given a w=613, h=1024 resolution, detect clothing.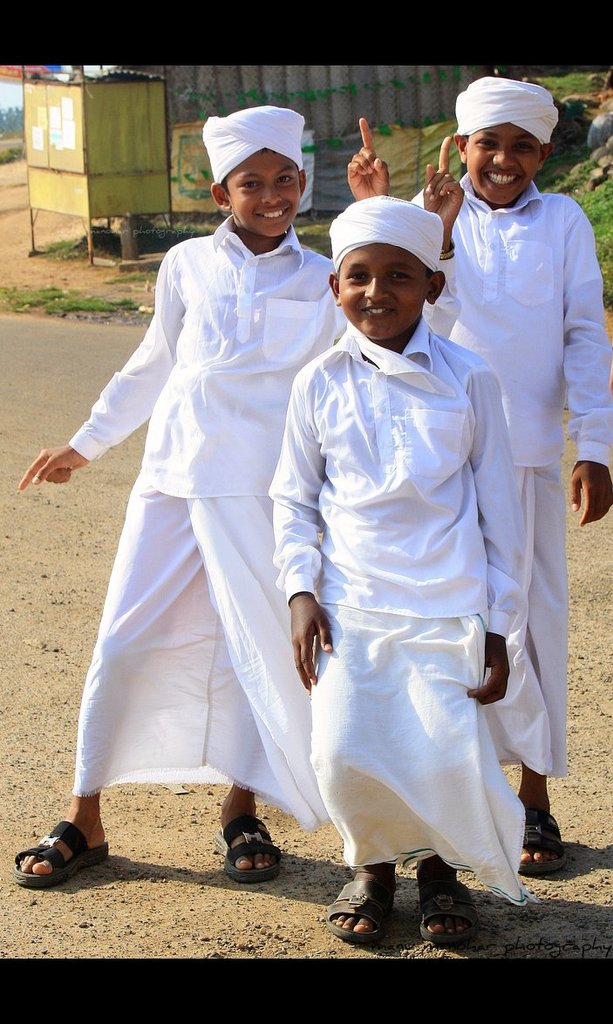
rect(267, 312, 534, 906).
